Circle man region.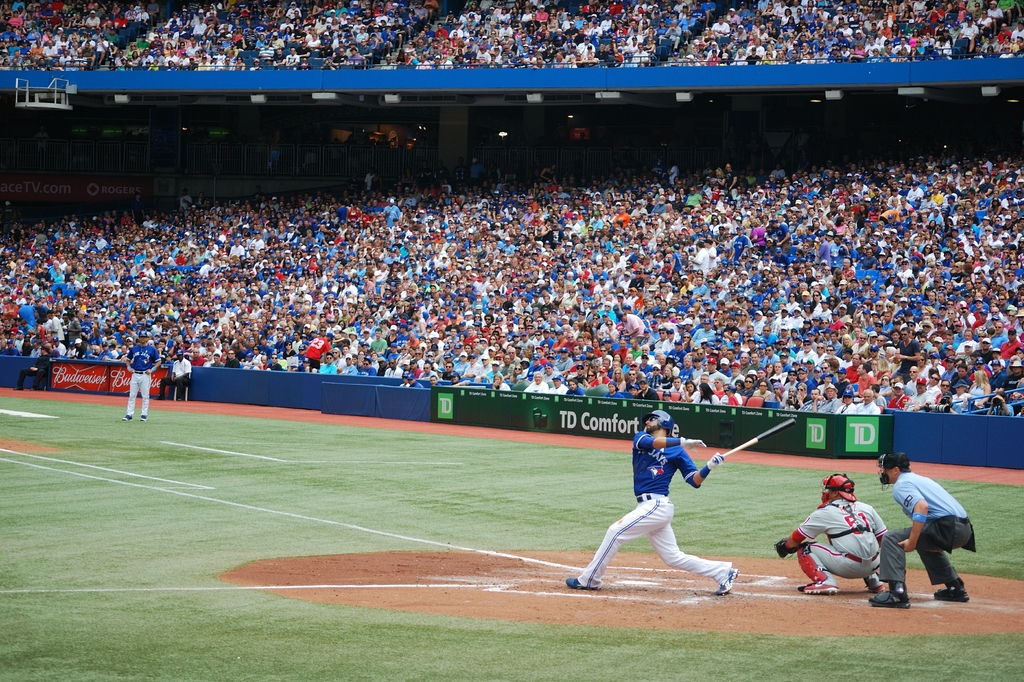
Region: [291,332,301,350].
